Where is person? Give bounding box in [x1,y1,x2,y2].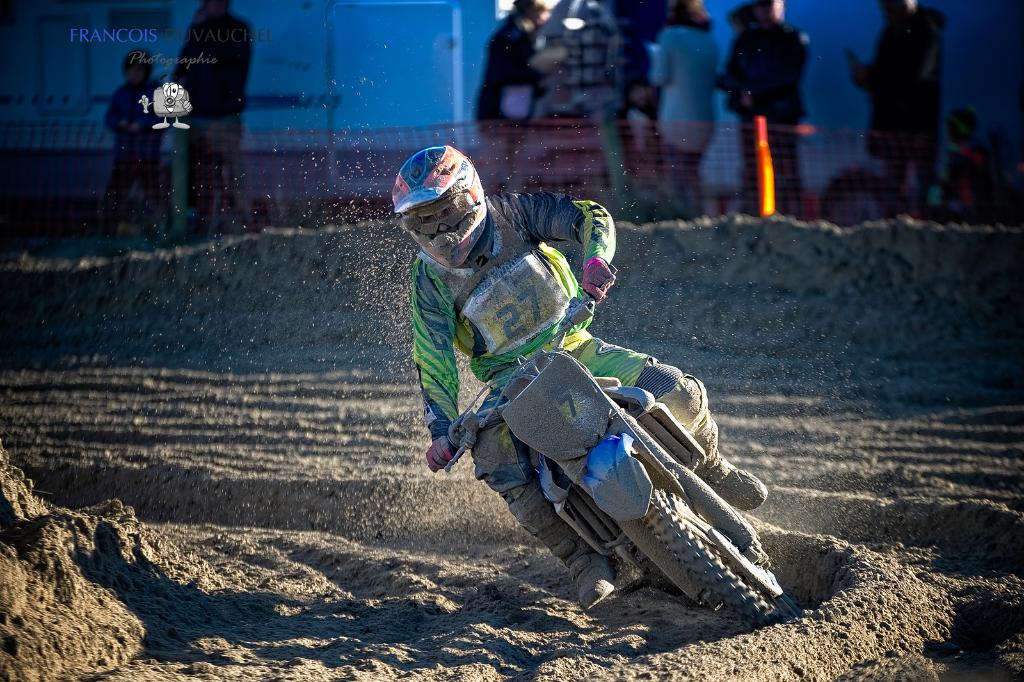
[105,48,166,243].
